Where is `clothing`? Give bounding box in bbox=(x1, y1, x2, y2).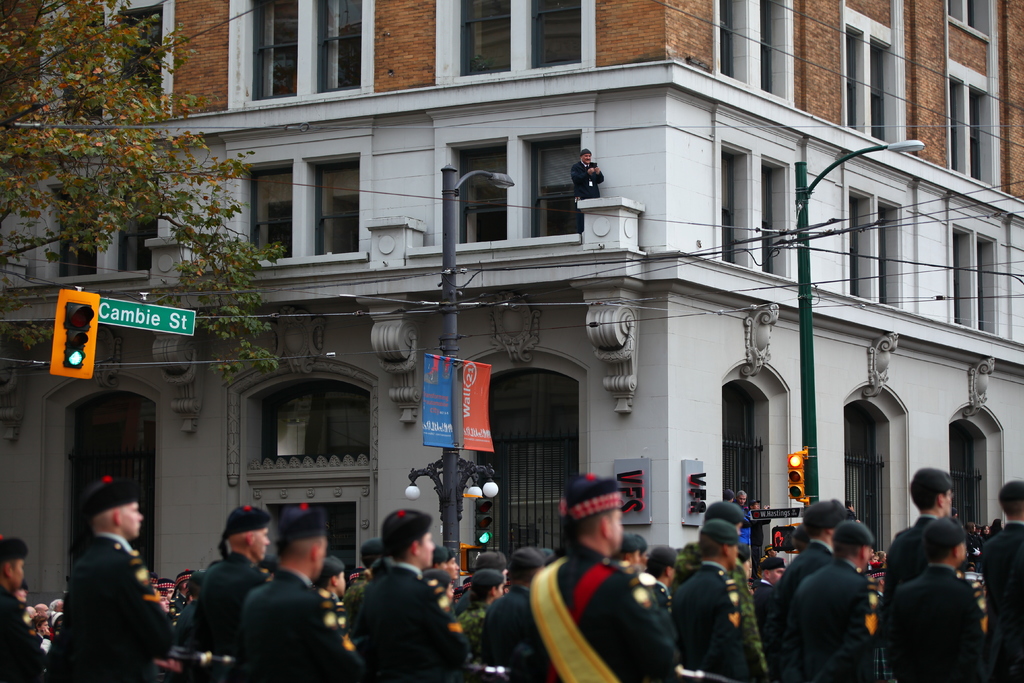
bbox=(464, 550, 695, 682).
